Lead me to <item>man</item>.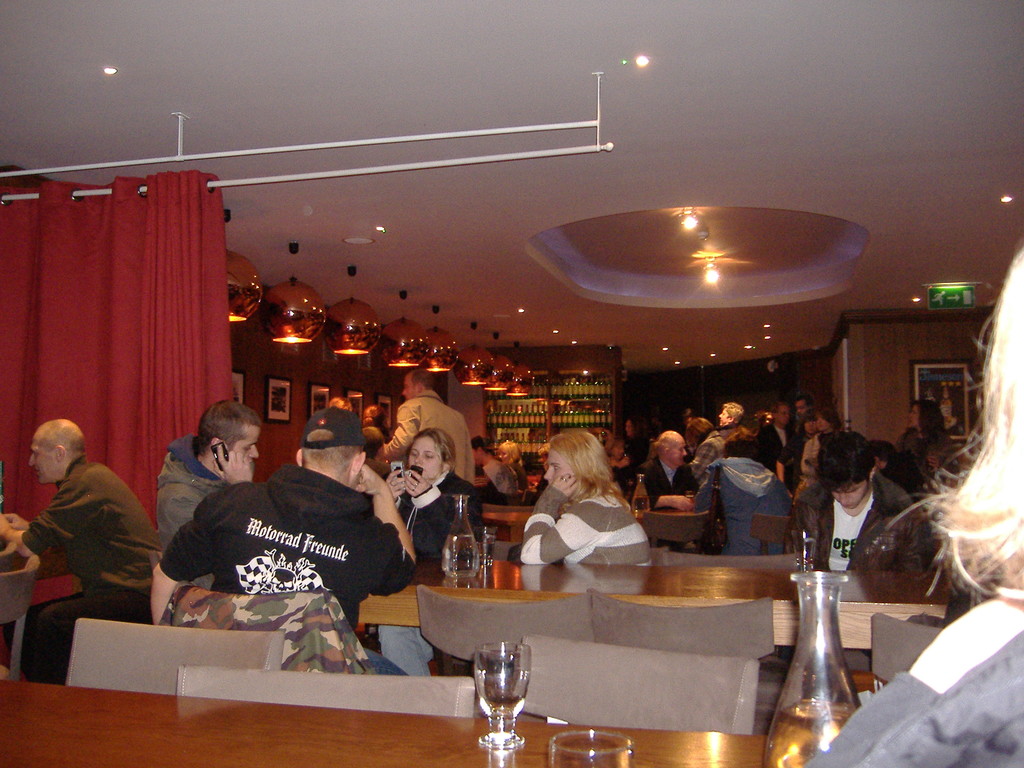
Lead to detection(785, 428, 940, 676).
